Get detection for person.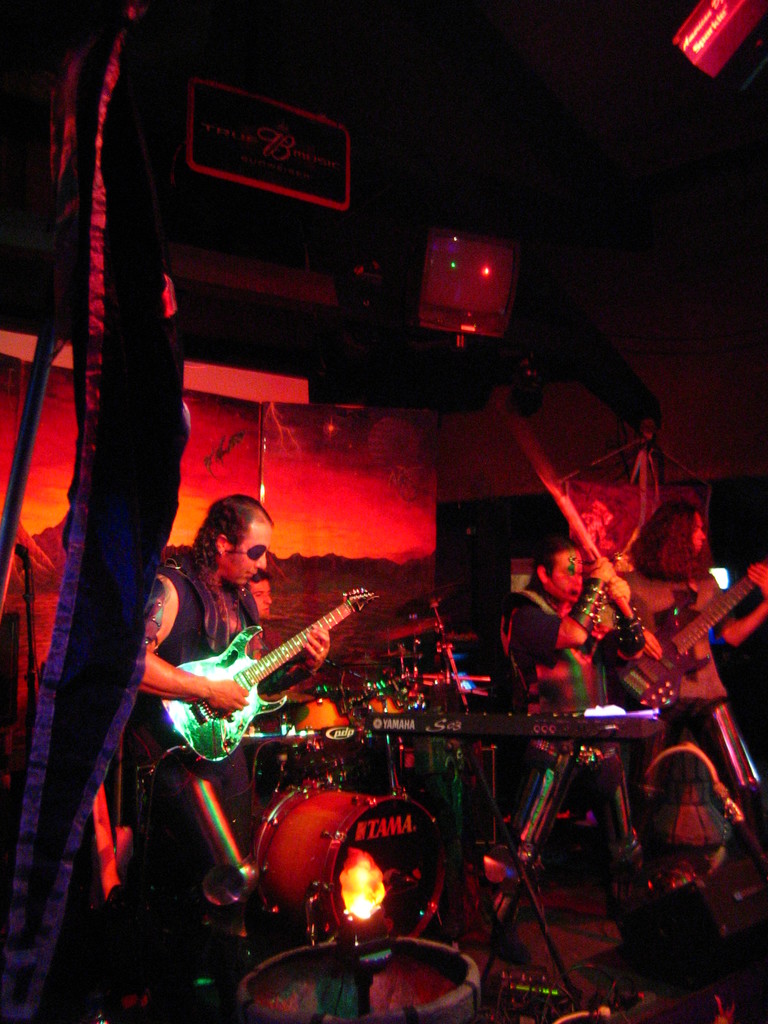
Detection: Rect(492, 547, 659, 737).
